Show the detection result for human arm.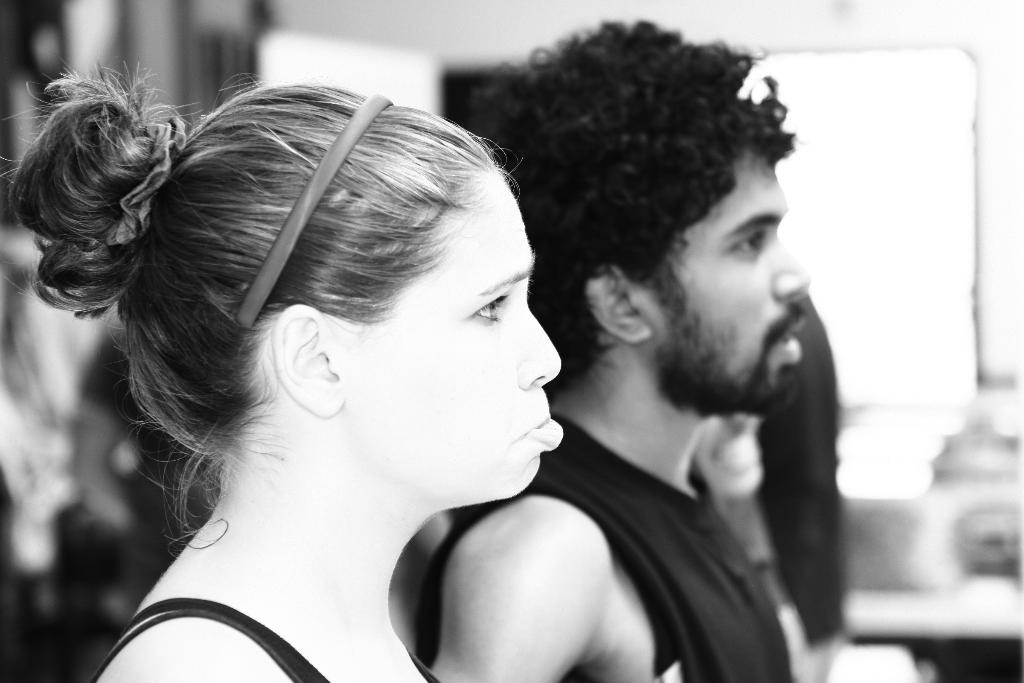
<region>427, 502, 576, 682</region>.
